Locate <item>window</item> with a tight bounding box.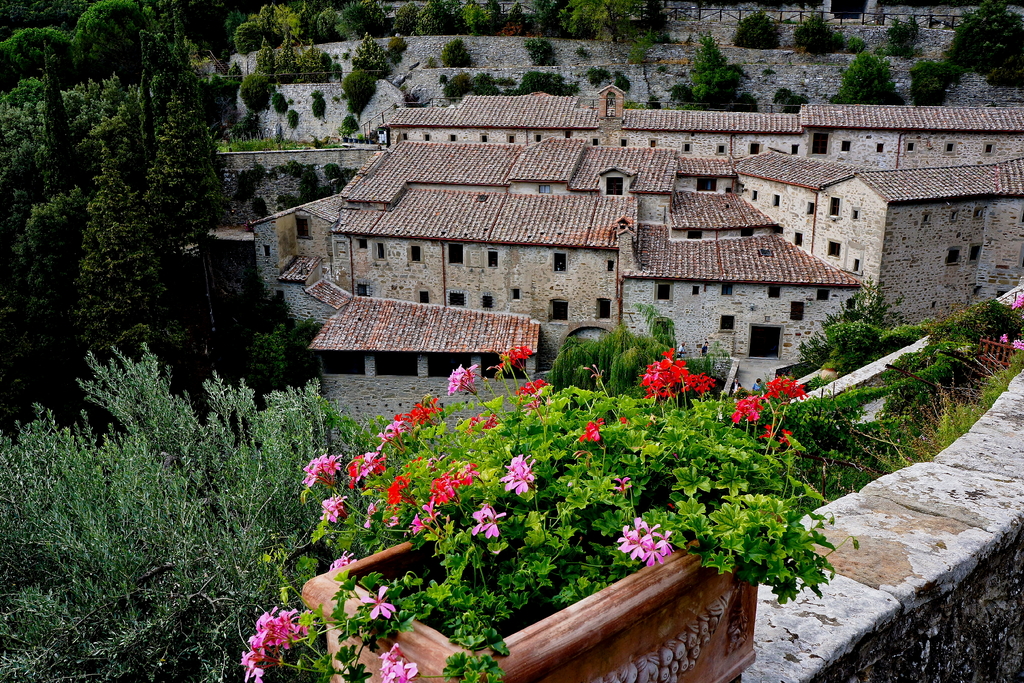
<region>442, 238, 467, 267</region>.
